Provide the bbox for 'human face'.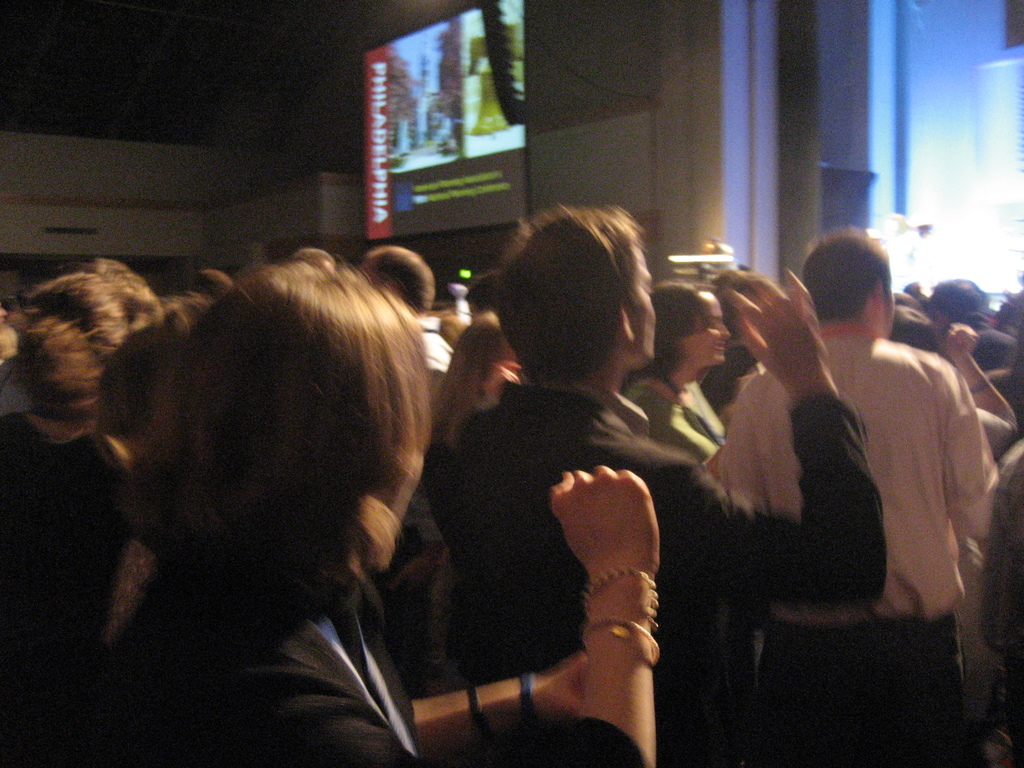
detection(627, 243, 655, 367).
